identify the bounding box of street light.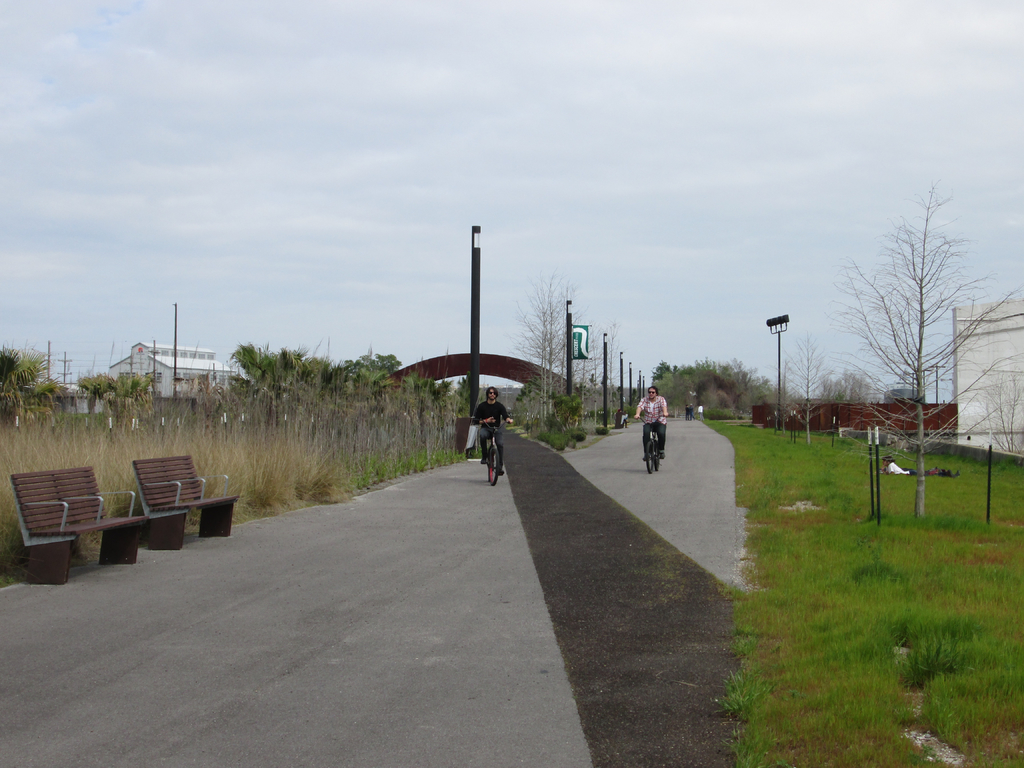
[x1=627, y1=358, x2=632, y2=406].
